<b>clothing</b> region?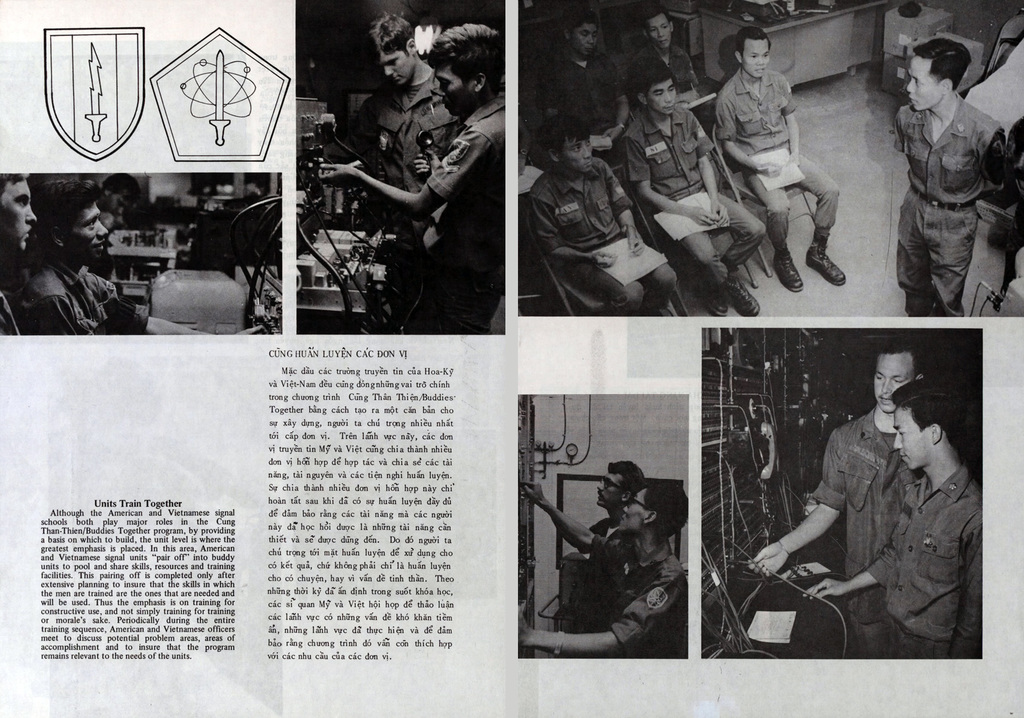
(x1=326, y1=83, x2=468, y2=246)
